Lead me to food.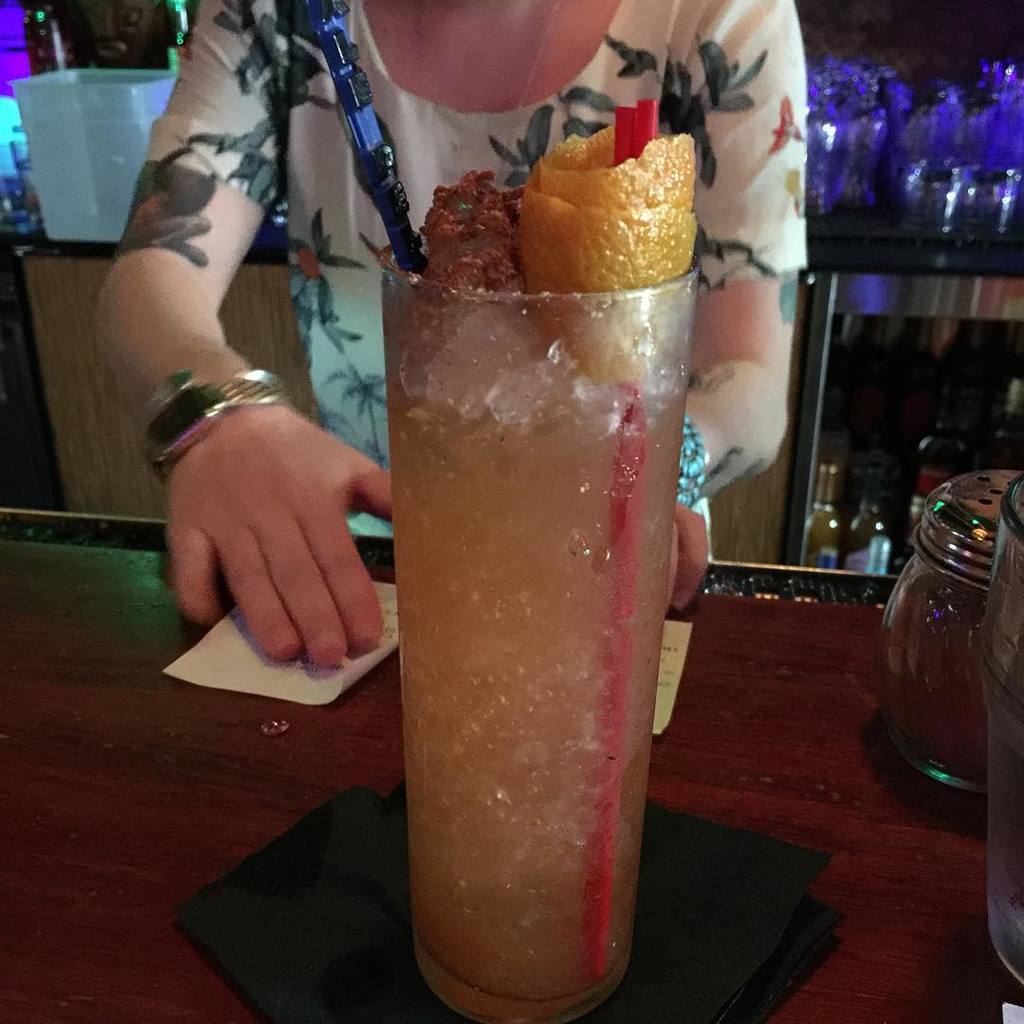
Lead to bbox=(521, 101, 695, 370).
